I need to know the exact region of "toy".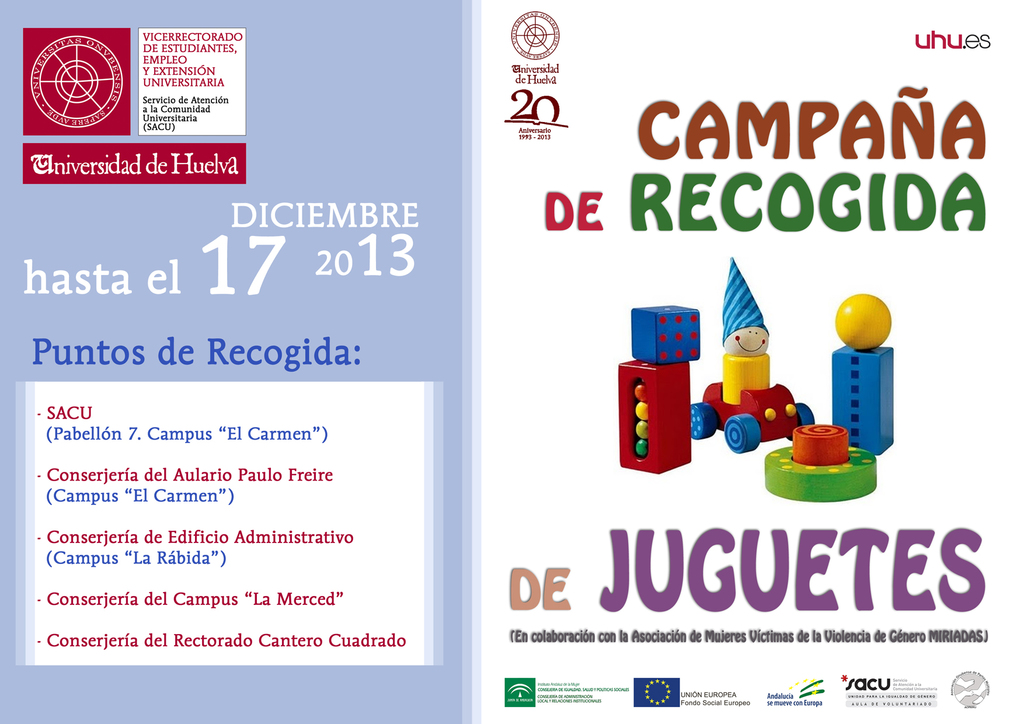
Region: (left=628, top=304, right=701, bottom=364).
